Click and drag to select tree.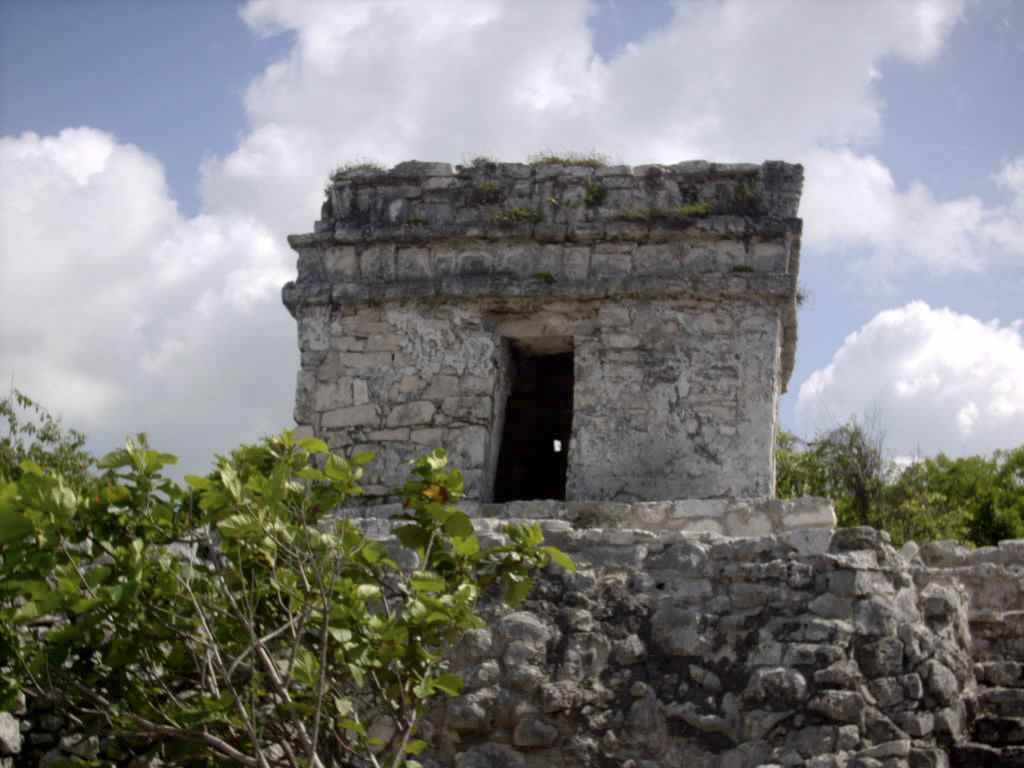
Selection: 0, 400, 570, 767.
